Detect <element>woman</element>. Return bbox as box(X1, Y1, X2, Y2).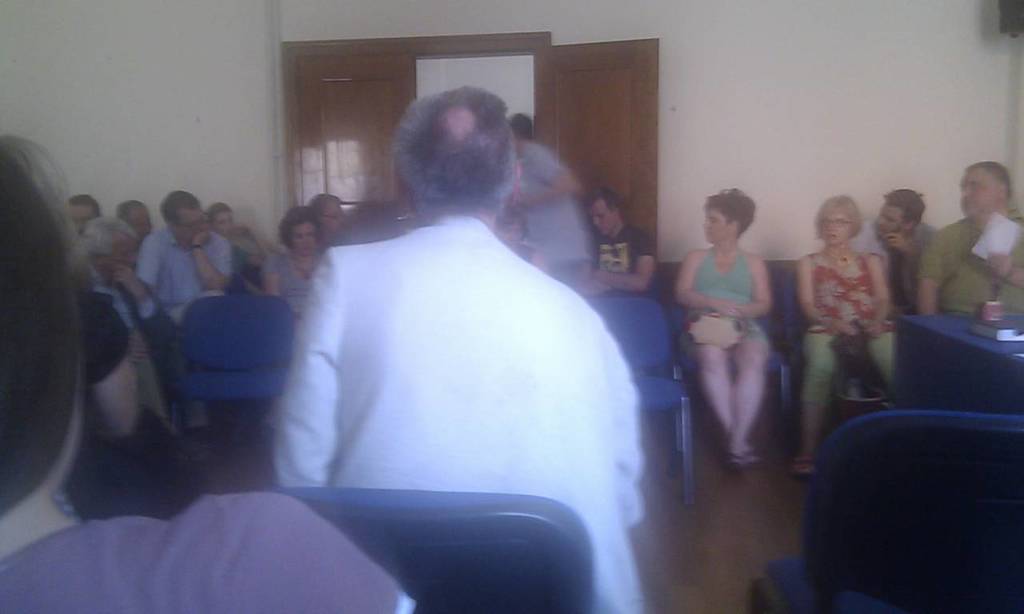
box(490, 208, 549, 275).
